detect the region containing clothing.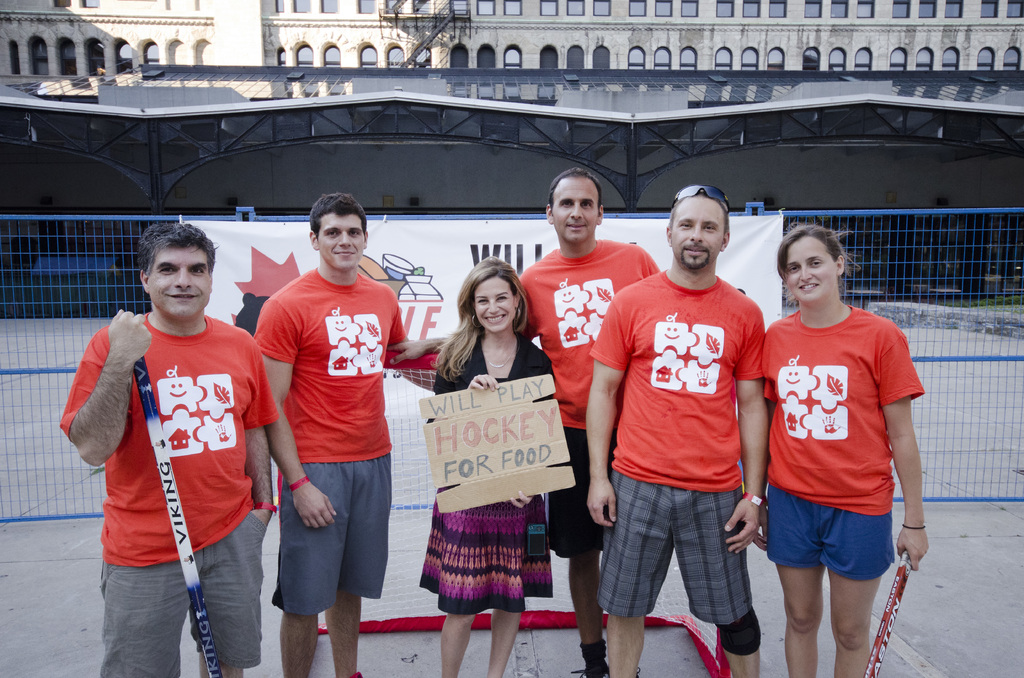
<region>414, 490, 557, 625</region>.
